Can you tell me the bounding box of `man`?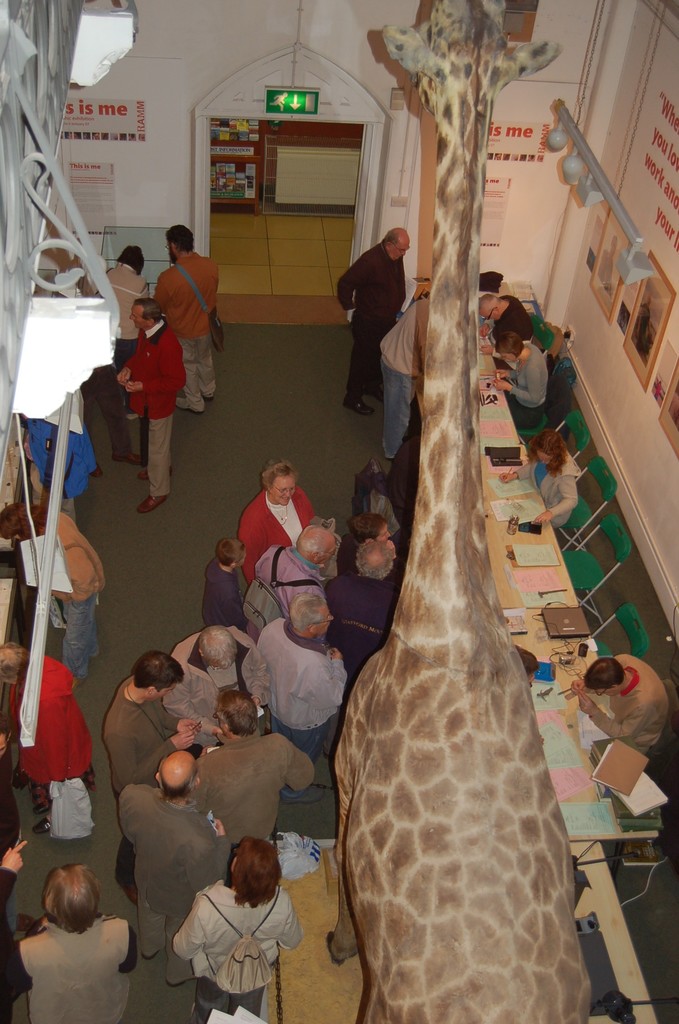
box(92, 245, 151, 461).
